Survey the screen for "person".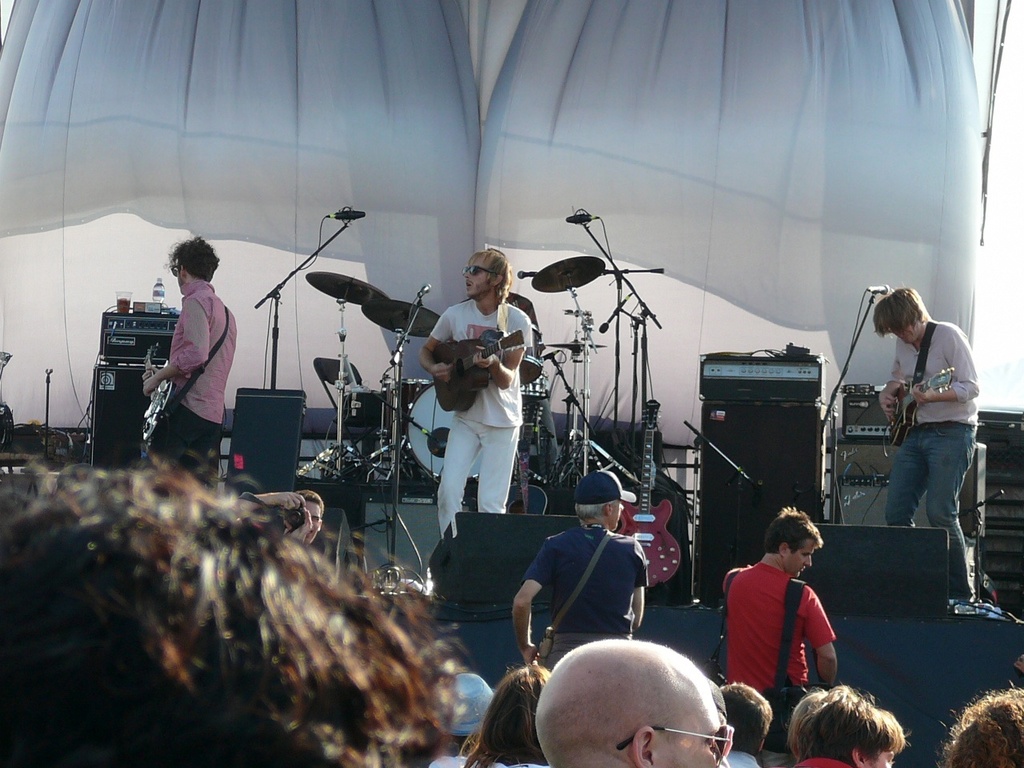
Survey found: bbox=(138, 236, 233, 495).
